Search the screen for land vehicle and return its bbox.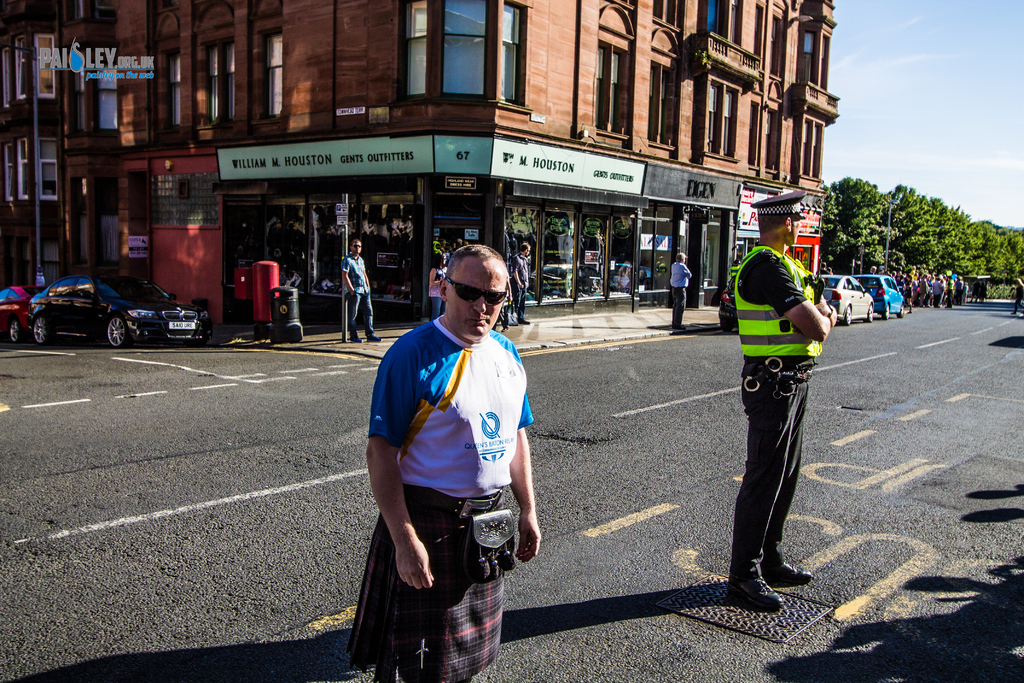
Found: (x1=0, y1=286, x2=42, y2=339).
